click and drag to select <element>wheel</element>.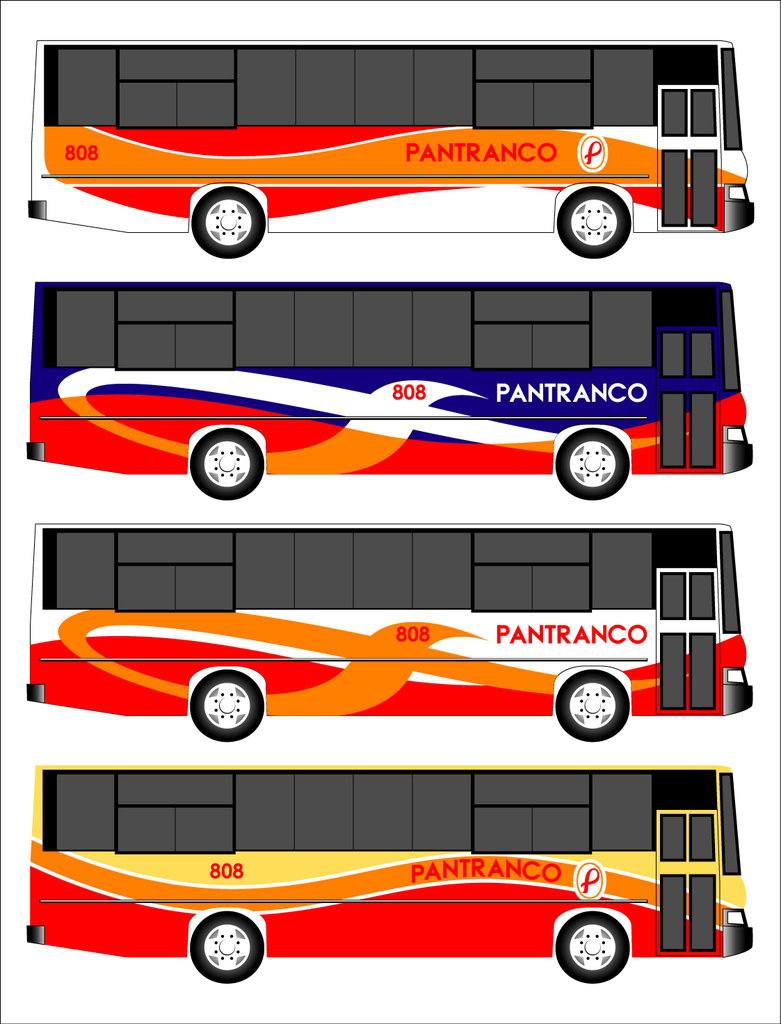
Selection: pyautogui.locateOnScreen(191, 912, 265, 980).
